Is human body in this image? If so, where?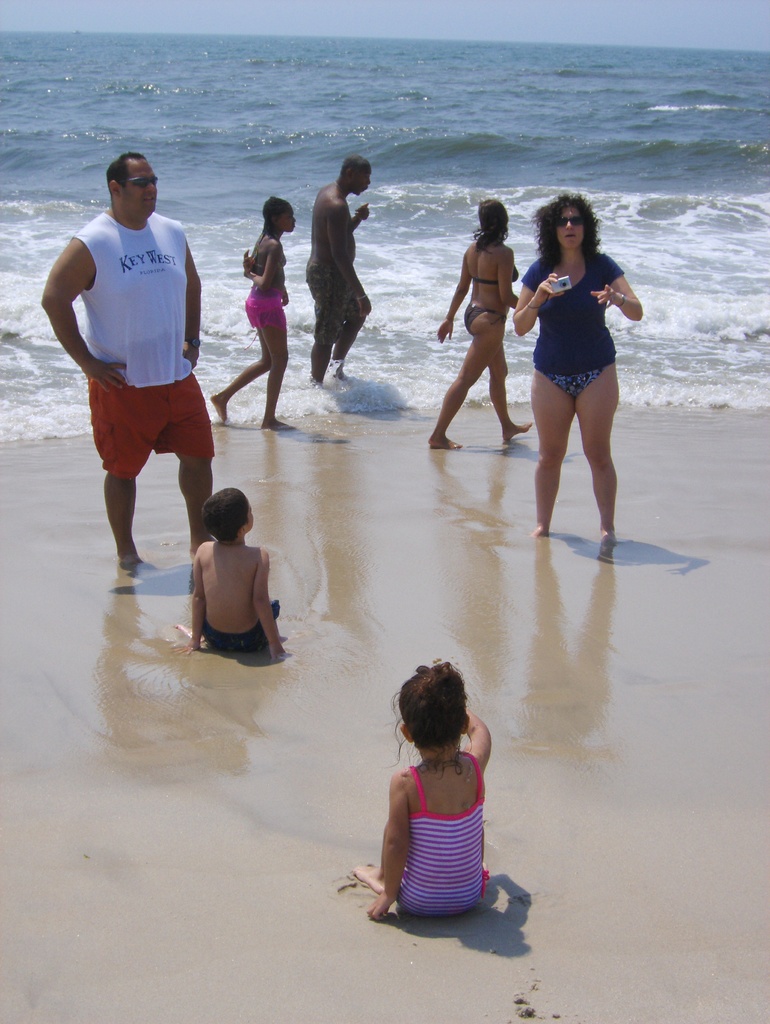
Yes, at {"left": 369, "top": 659, "right": 495, "bottom": 917}.
